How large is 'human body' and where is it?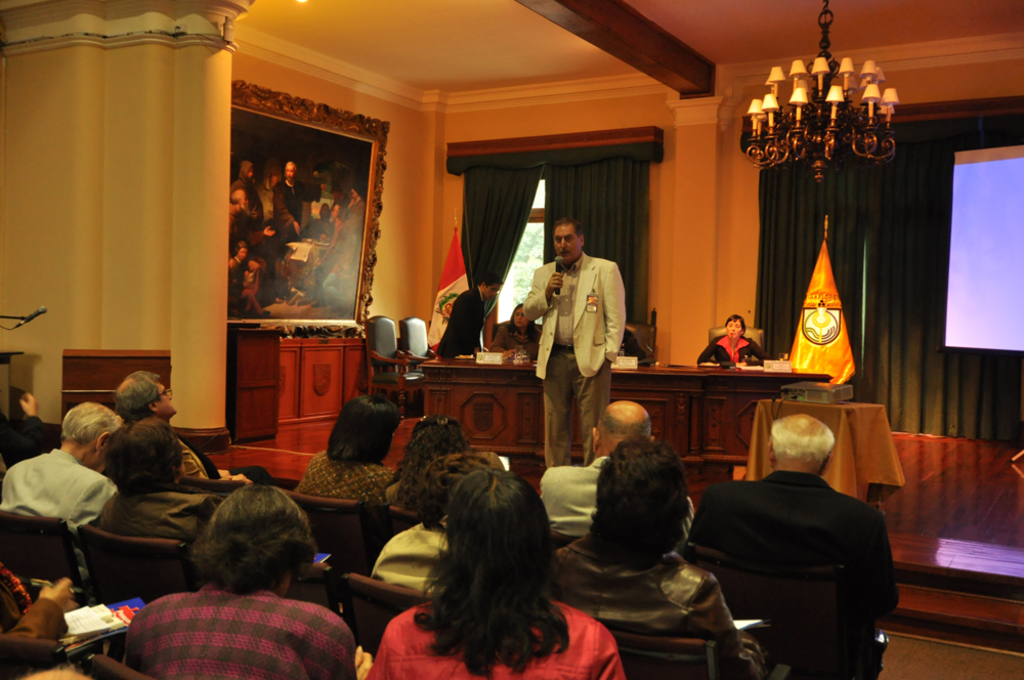
Bounding box: bbox(116, 496, 347, 679).
